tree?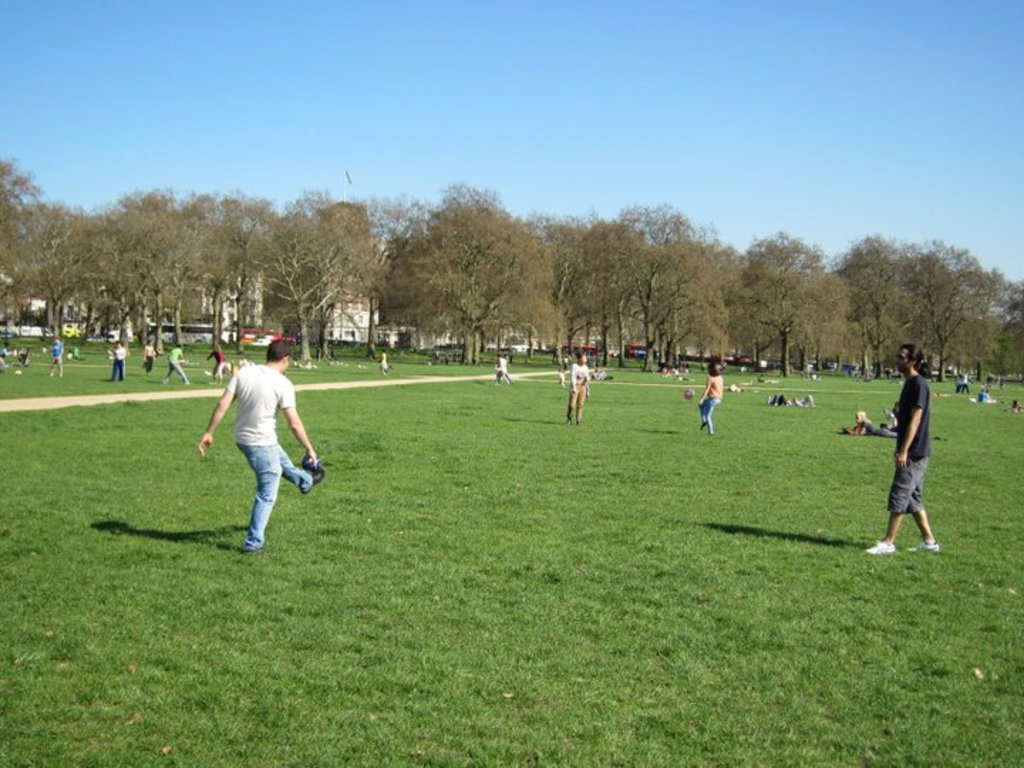
bbox=[828, 209, 957, 412]
